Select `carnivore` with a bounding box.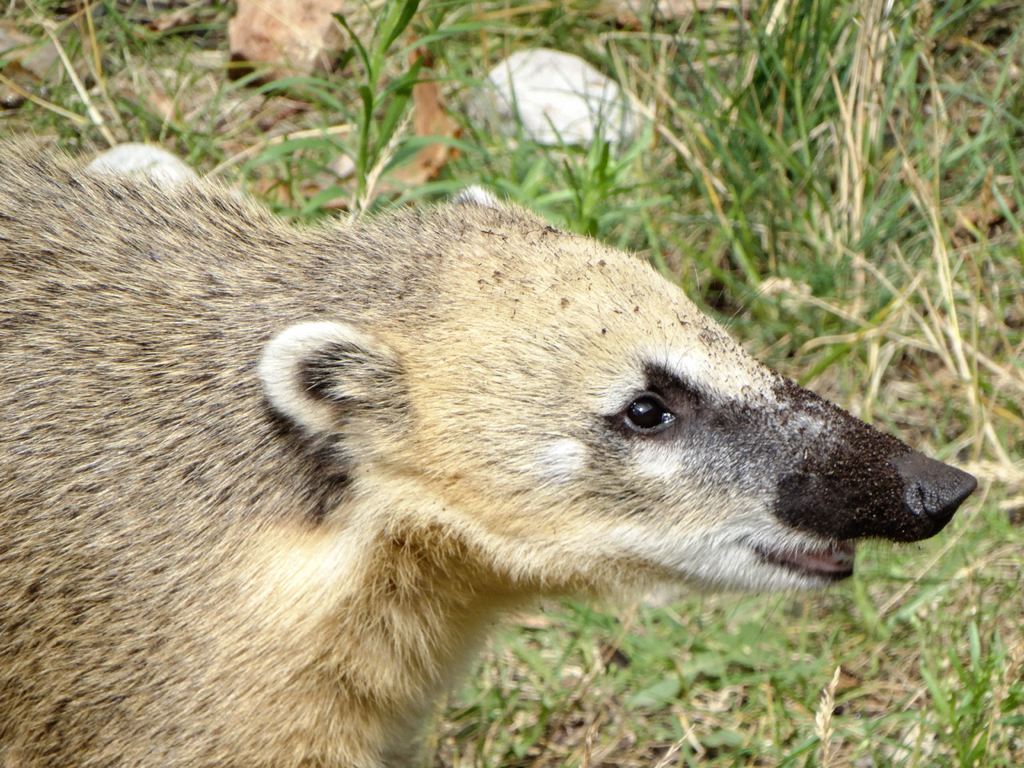
[0,170,988,767].
